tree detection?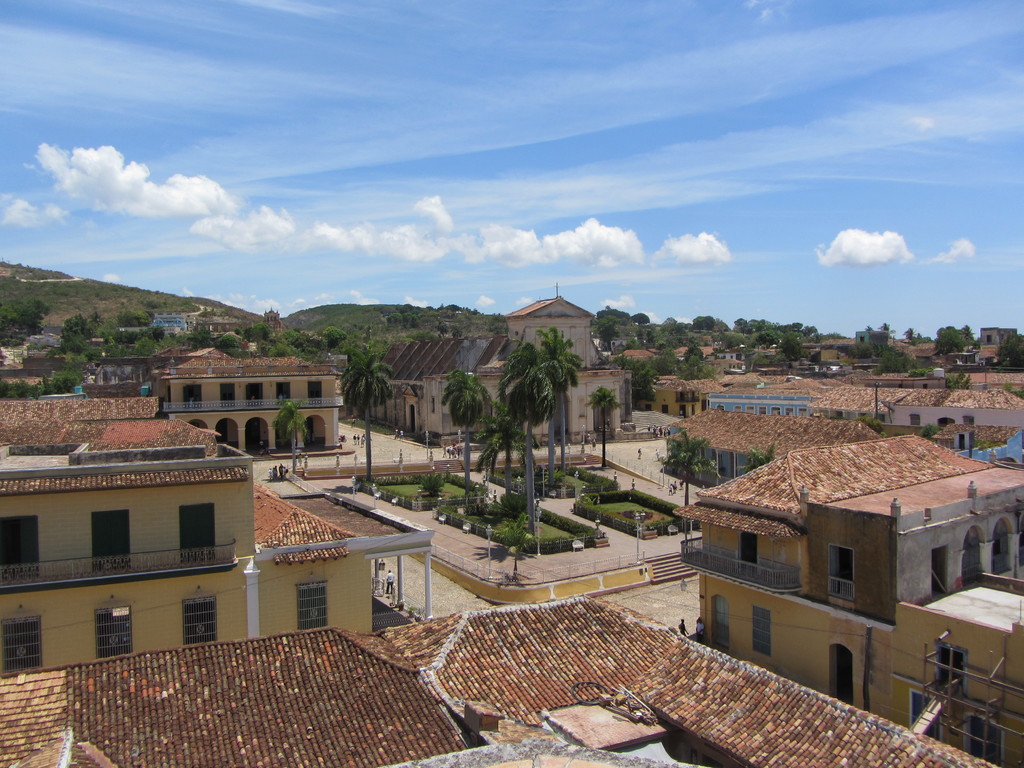
x1=659 y1=430 x2=705 y2=508
